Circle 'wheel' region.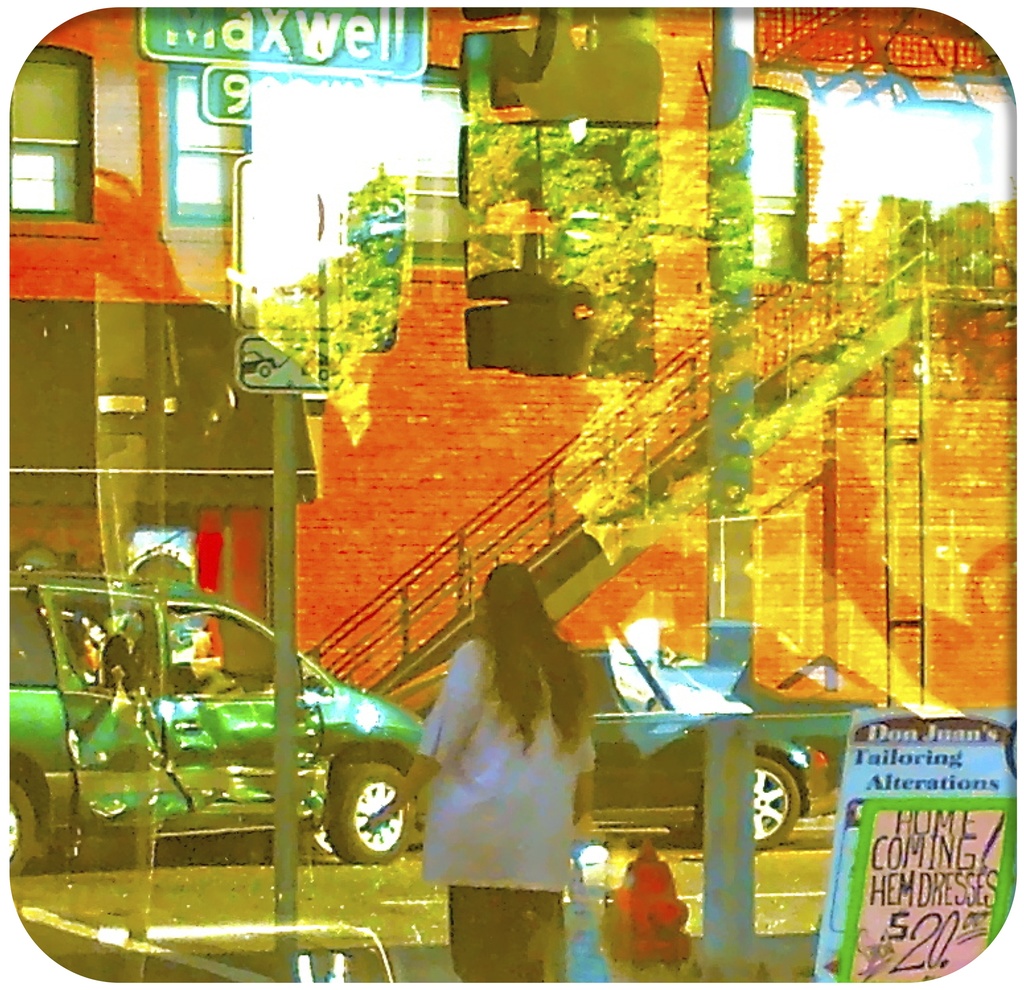
Region: 323/763/414/864.
